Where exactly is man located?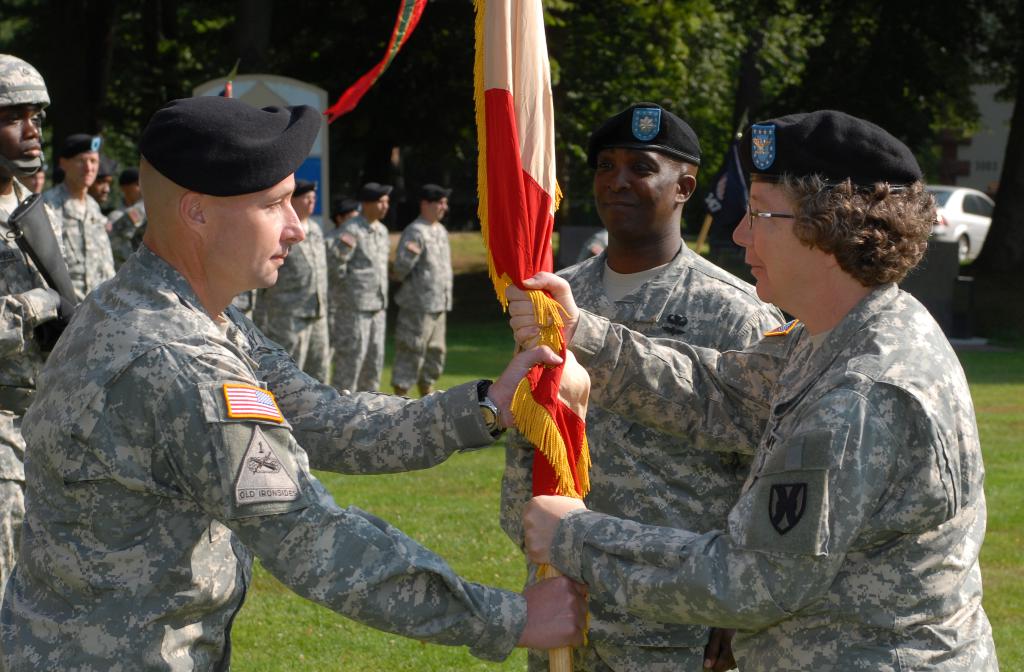
Its bounding box is bbox(505, 119, 1011, 671).
